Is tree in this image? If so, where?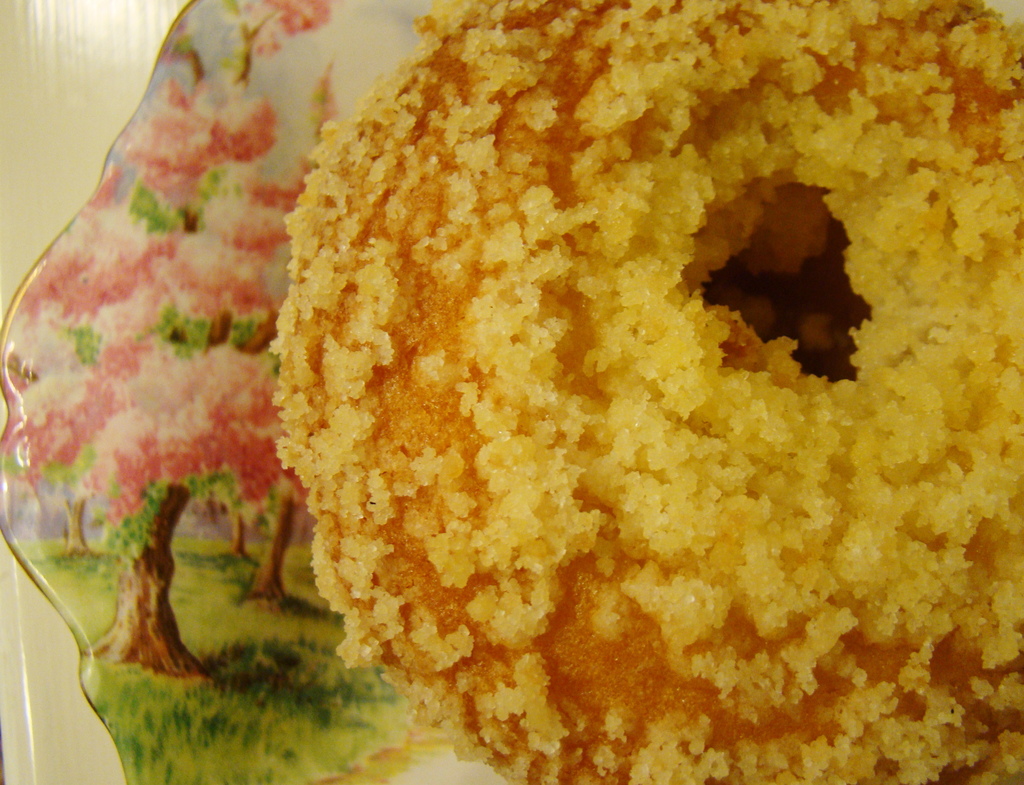
Yes, at [15,0,328,682].
